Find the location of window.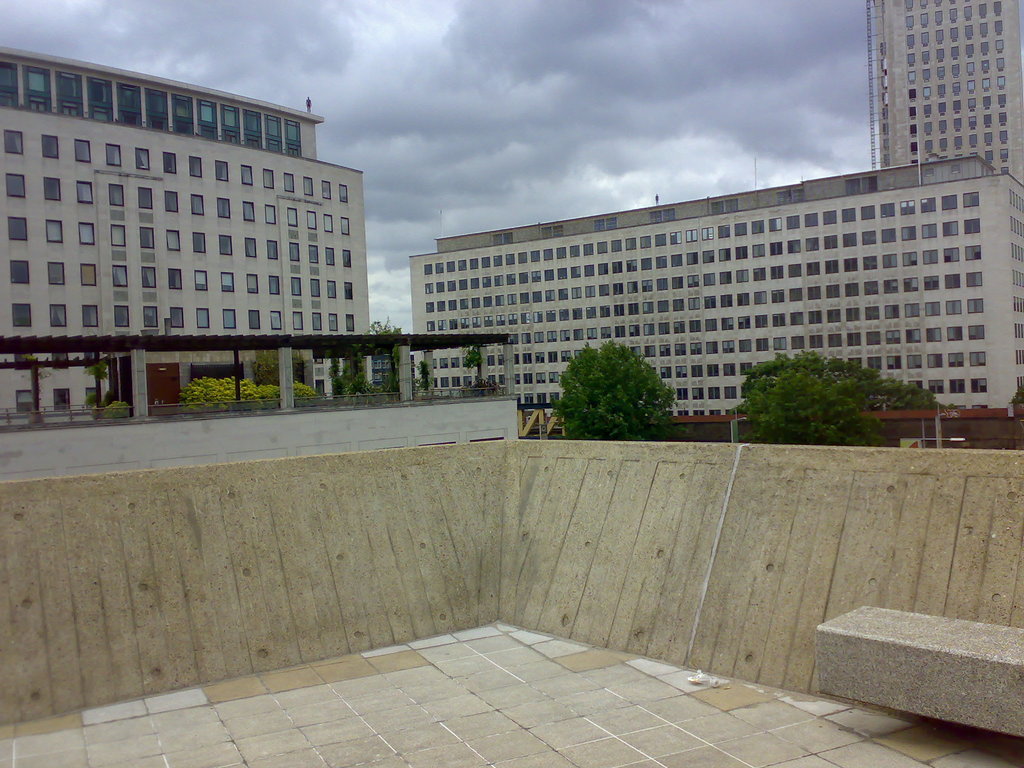
Location: bbox(266, 114, 286, 158).
